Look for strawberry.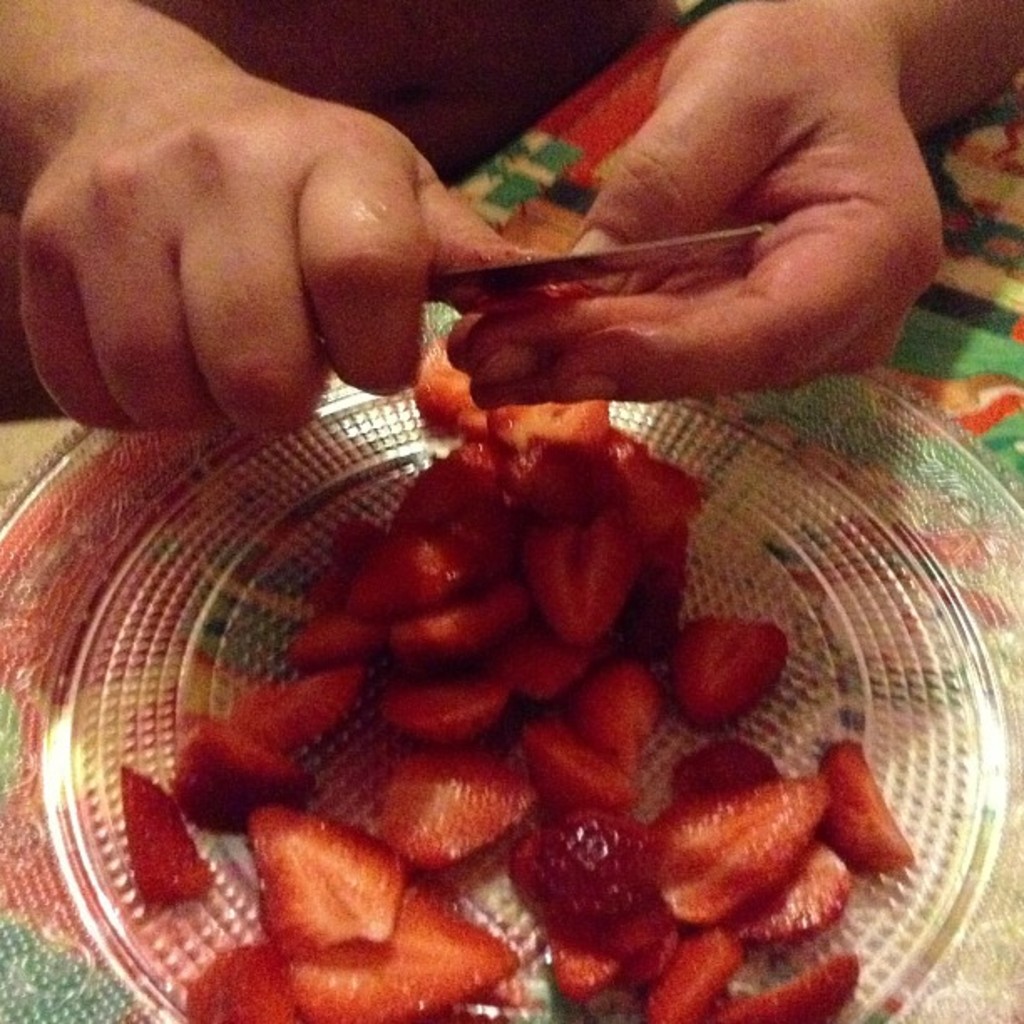
Found: pyautogui.locateOnScreen(392, 569, 537, 671).
